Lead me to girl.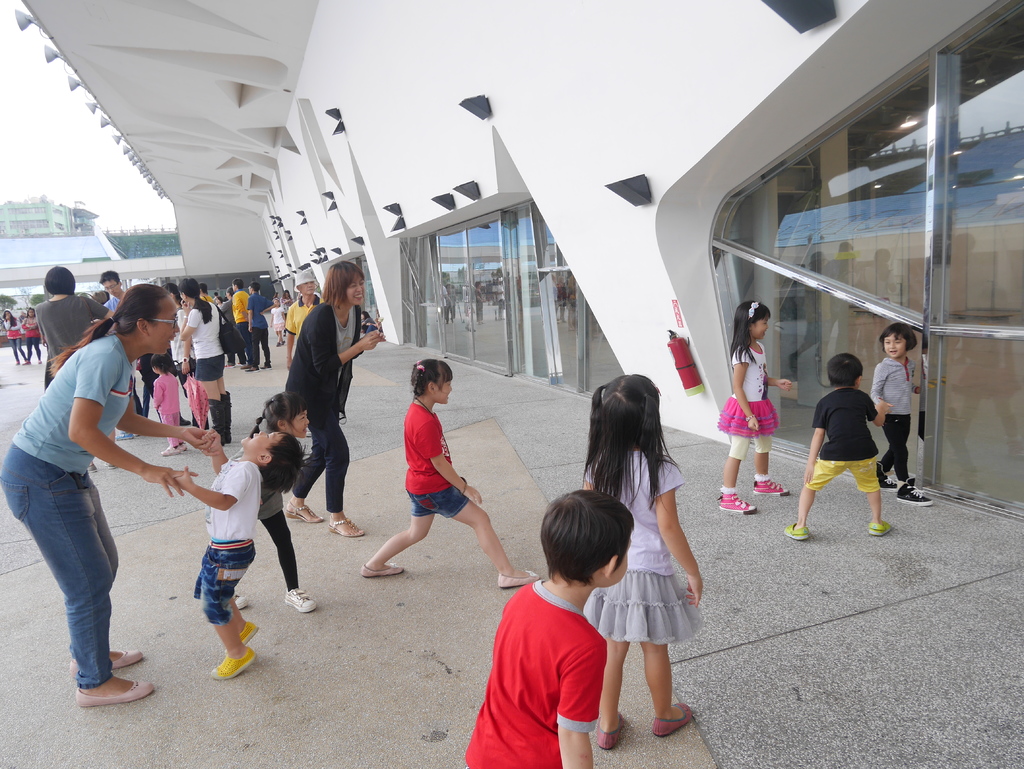
Lead to rect(244, 391, 308, 612).
